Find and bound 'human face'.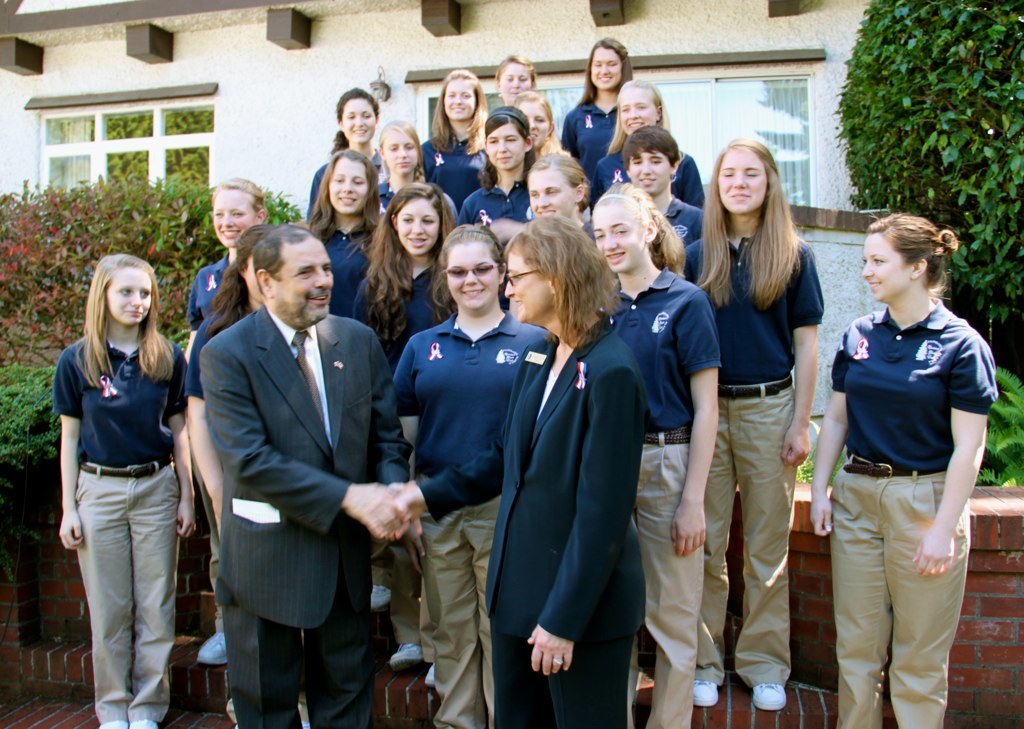
Bound: x1=450, y1=245, x2=501, y2=310.
